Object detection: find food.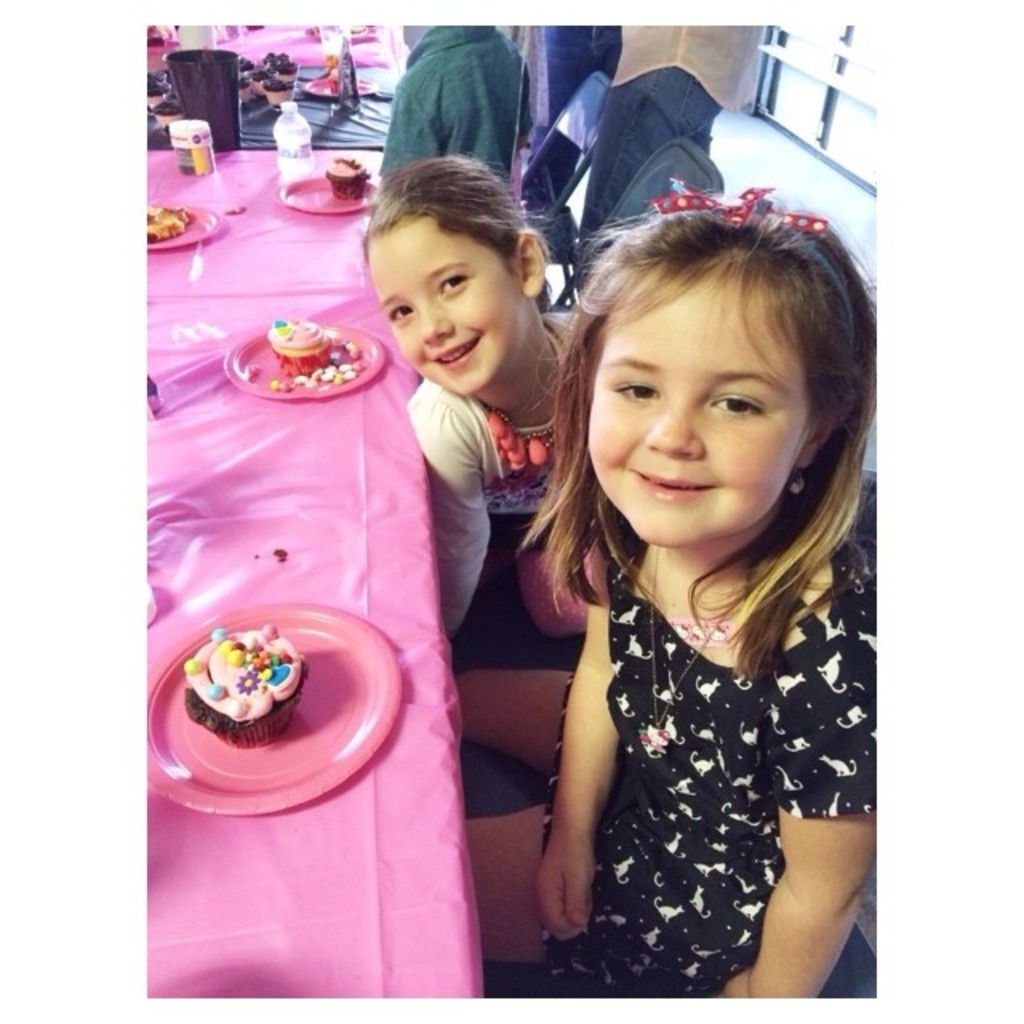
342,22,376,43.
